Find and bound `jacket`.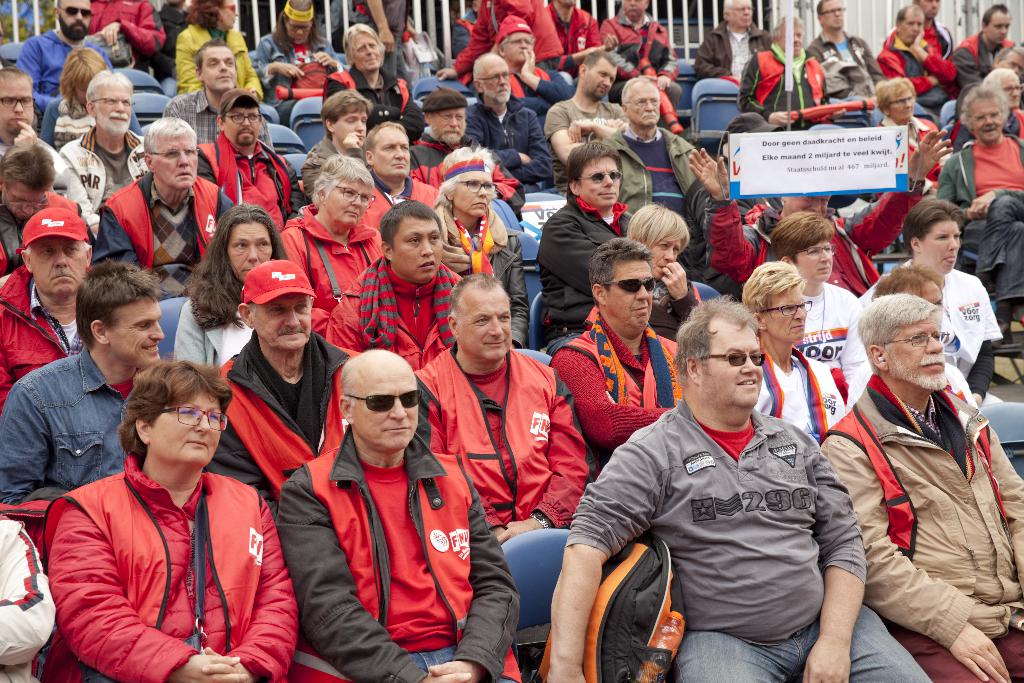
Bound: [x1=598, y1=10, x2=682, y2=86].
